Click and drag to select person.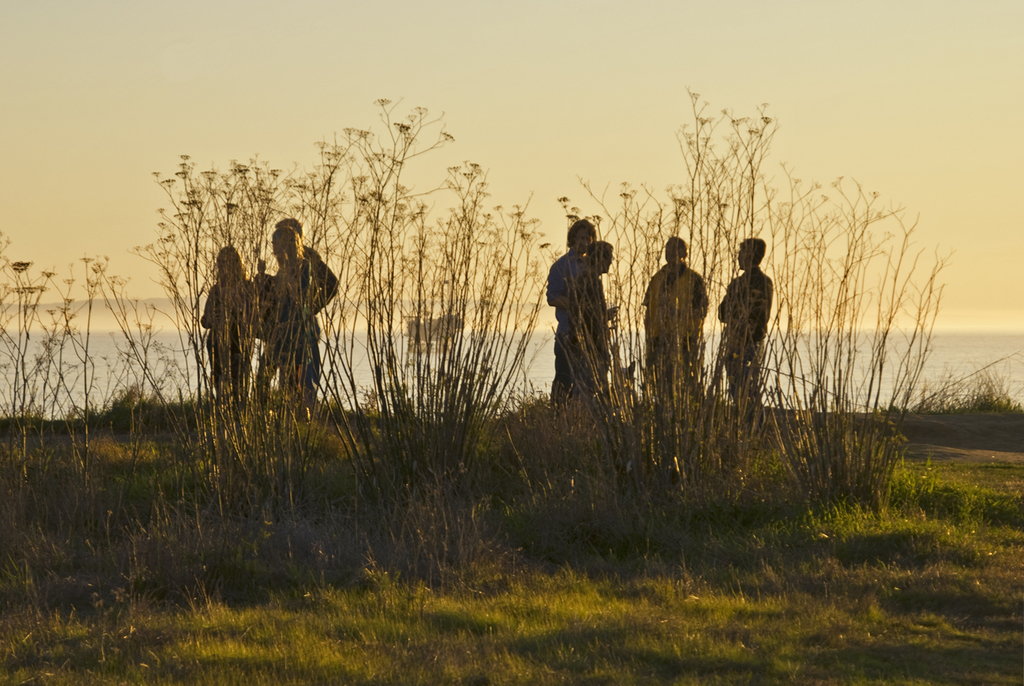
Selection: [196, 245, 256, 412].
